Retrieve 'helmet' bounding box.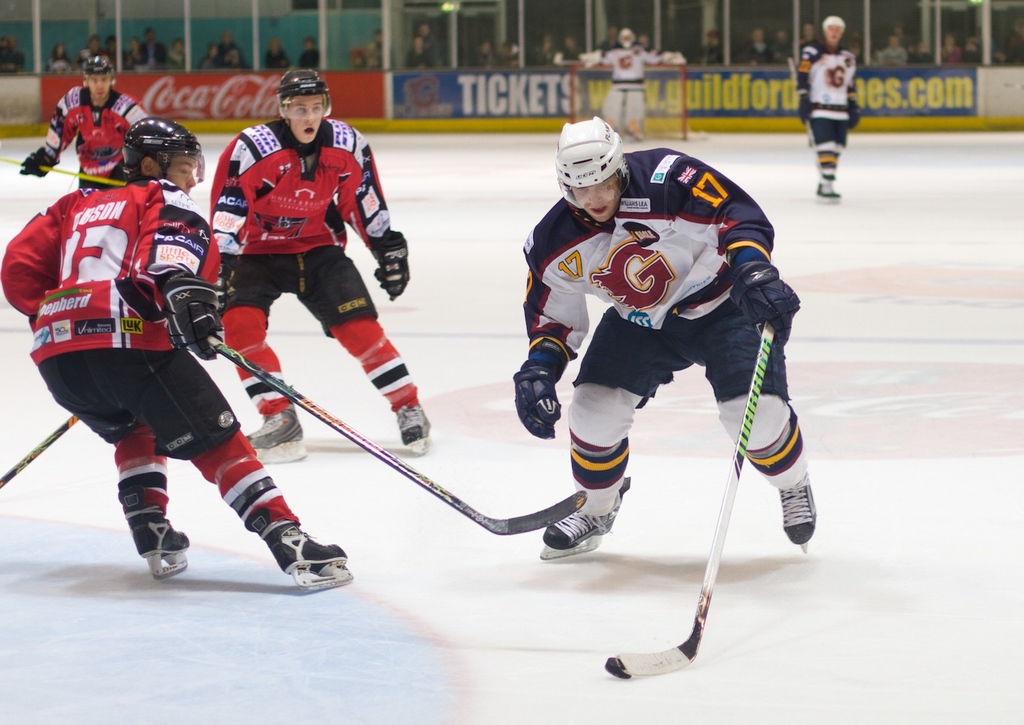
Bounding box: box=[556, 115, 629, 199].
